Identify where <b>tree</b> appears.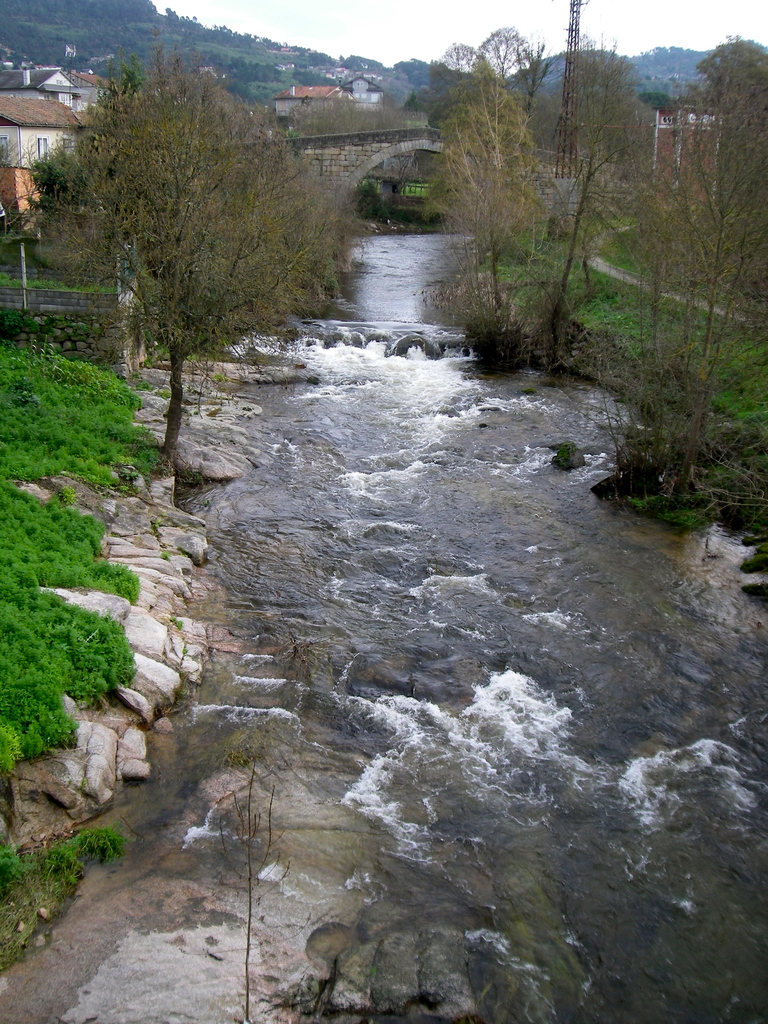
Appears at box(682, 45, 759, 227).
